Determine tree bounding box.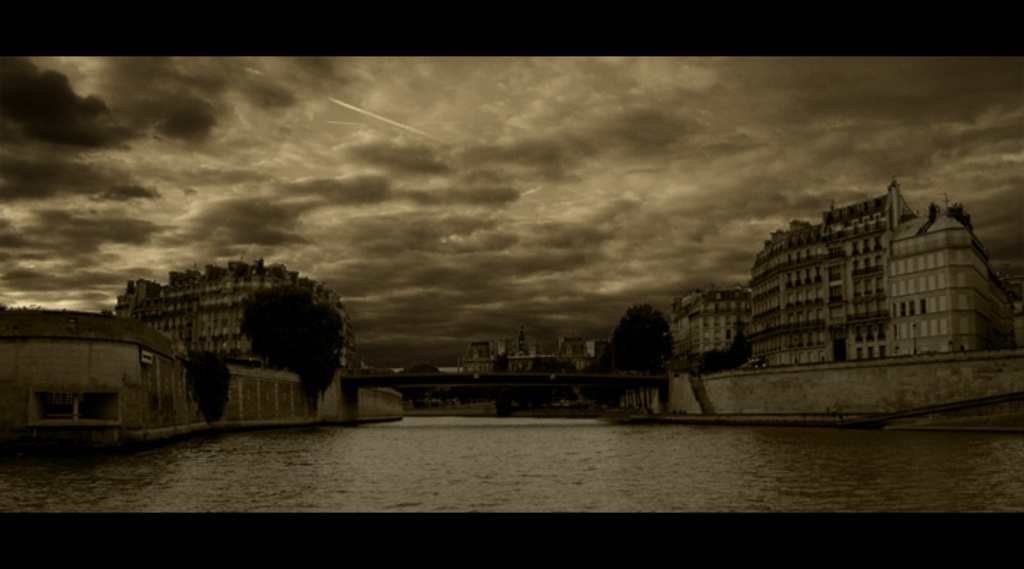
Determined: (x1=238, y1=282, x2=345, y2=403).
